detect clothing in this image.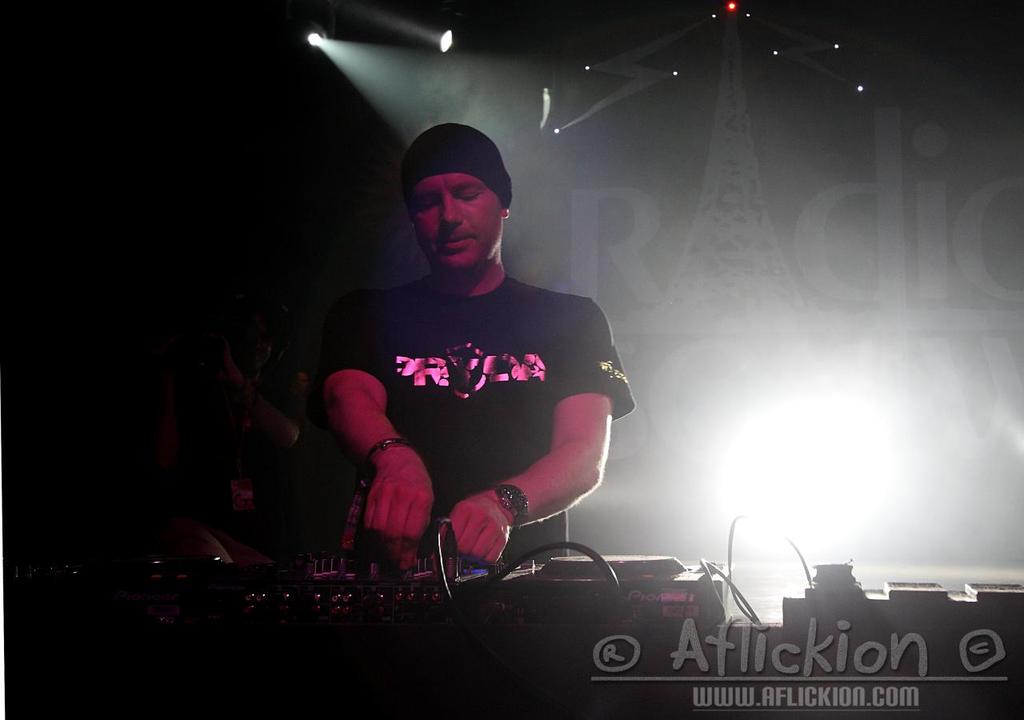
Detection: (x1=316, y1=208, x2=630, y2=585).
